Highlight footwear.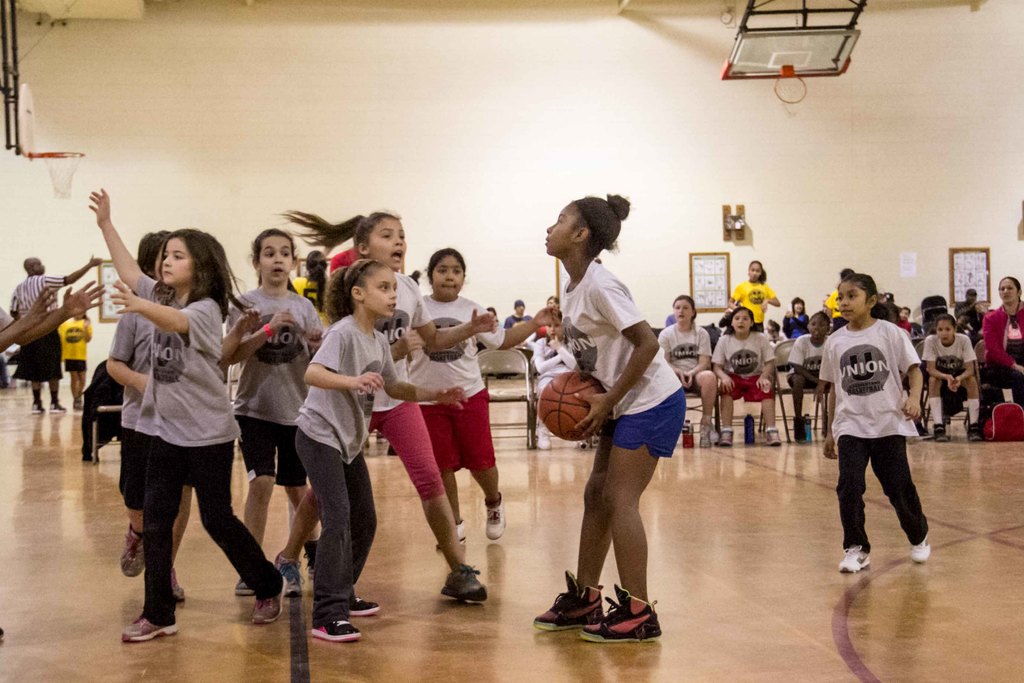
Highlighted region: Rect(967, 424, 980, 441).
